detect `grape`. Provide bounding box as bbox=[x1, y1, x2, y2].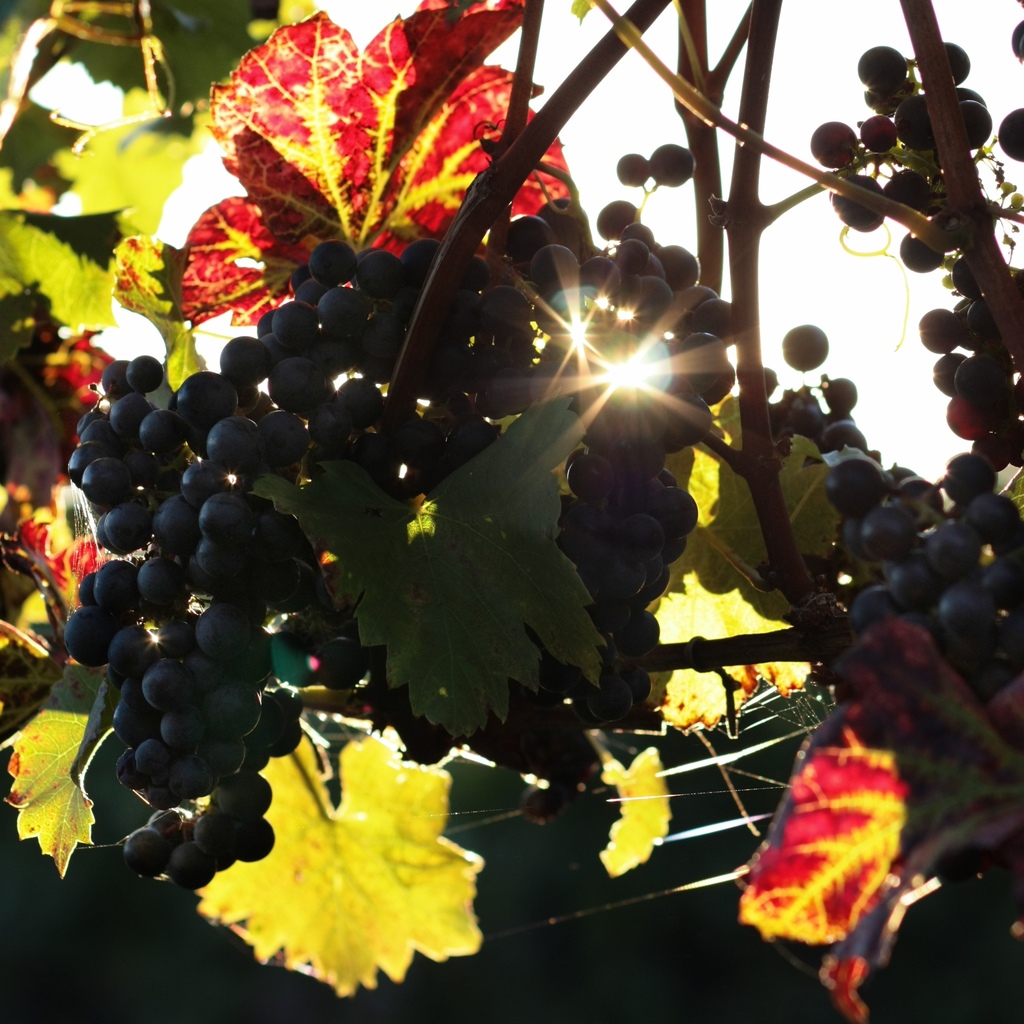
bbox=[996, 111, 1023, 158].
